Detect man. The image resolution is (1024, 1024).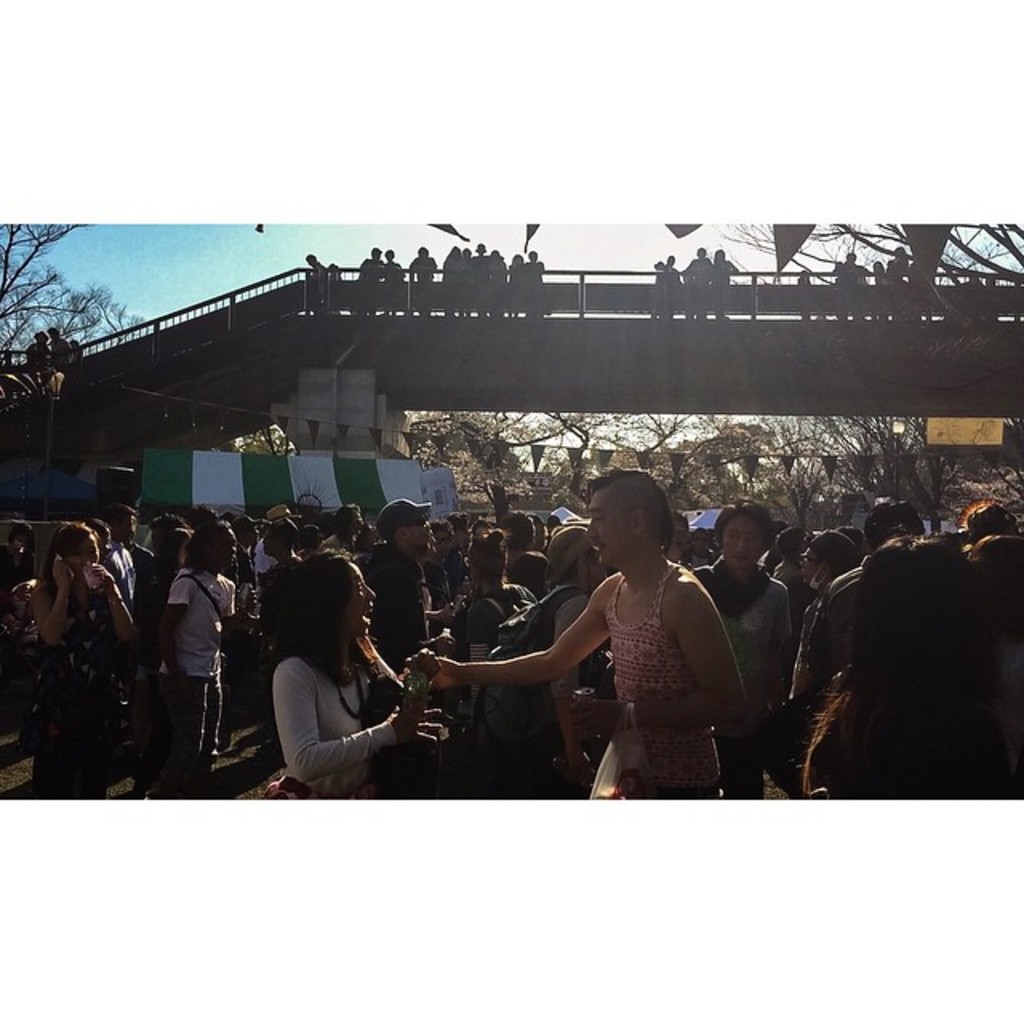
box=[387, 488, 758, 803].
